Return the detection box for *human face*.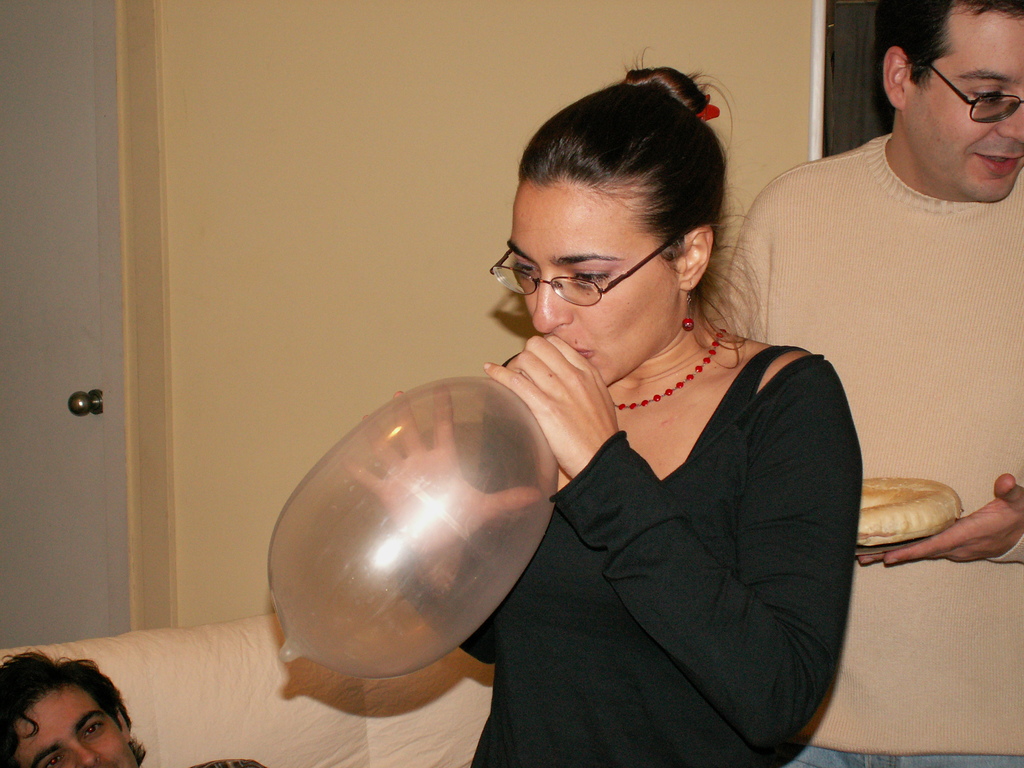
box=[10, 682, 140, 767].
